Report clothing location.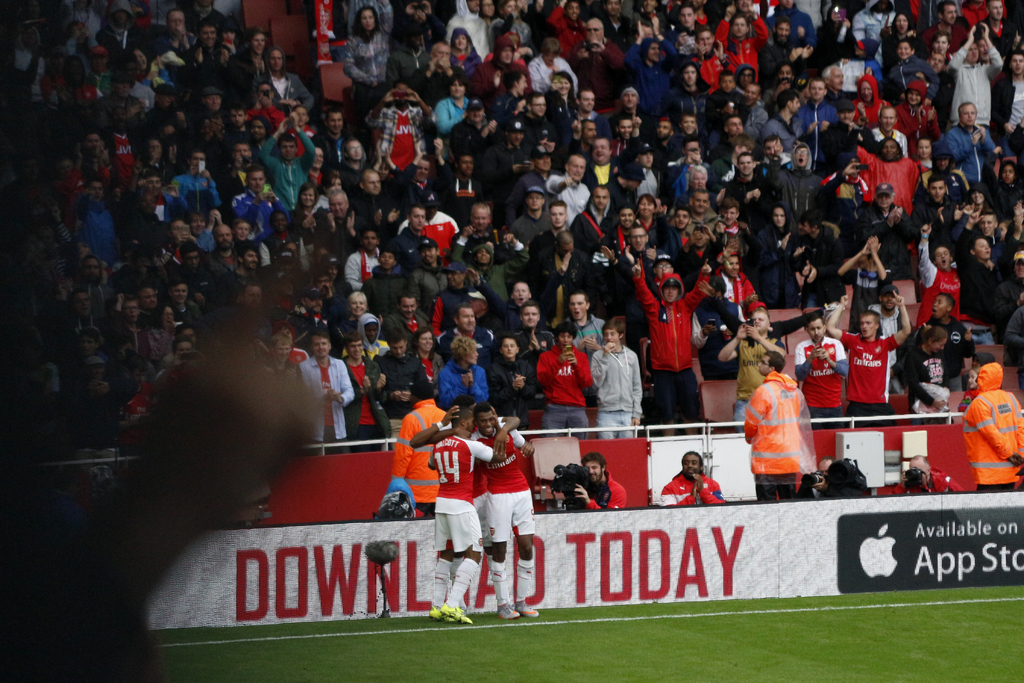
Report: region(715, 261, 756, 314).
